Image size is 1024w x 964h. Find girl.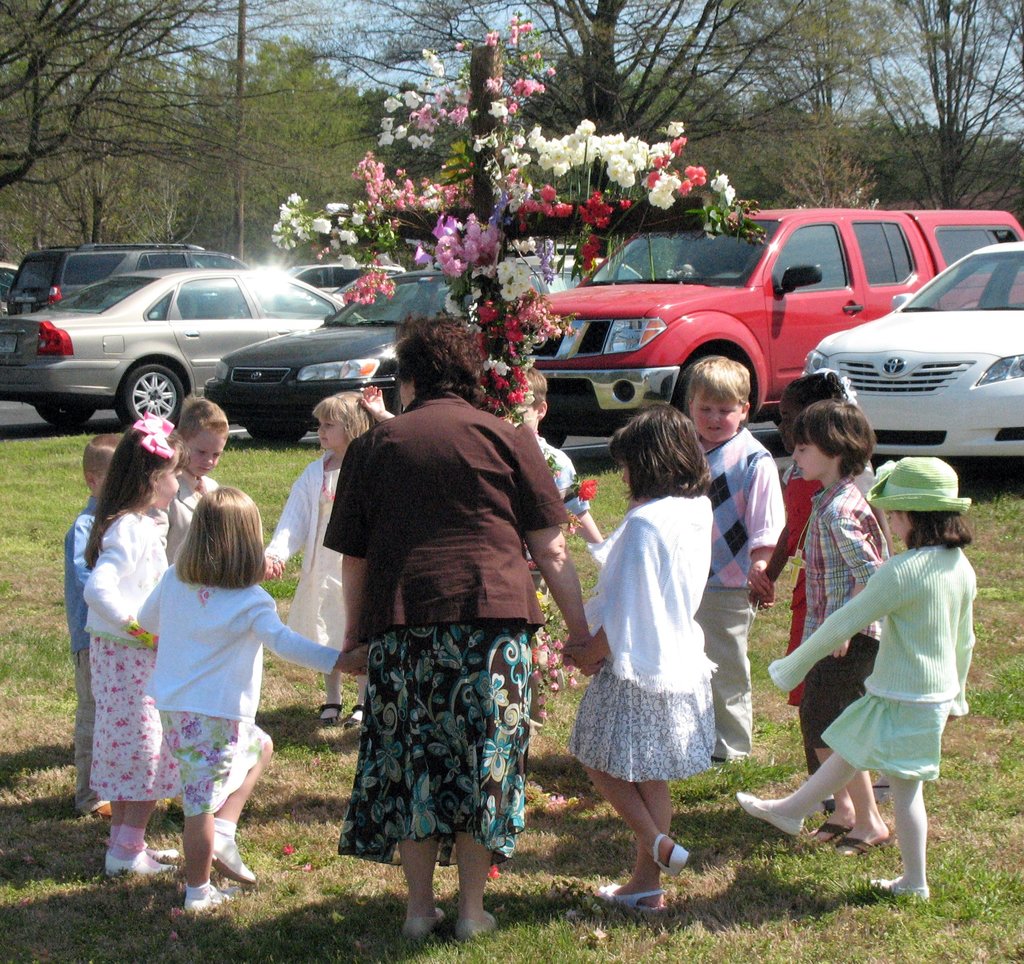
[260, 391, 393, 726].
